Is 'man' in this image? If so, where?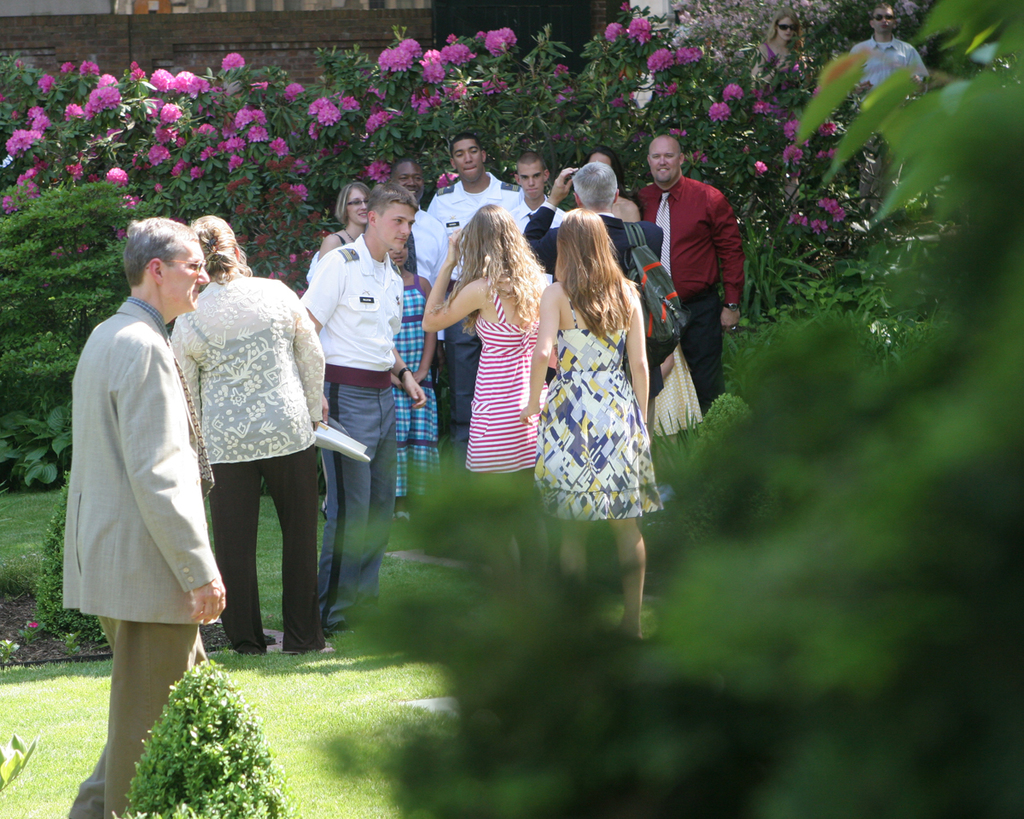
Yes, at 300, 177, 418, 642.
